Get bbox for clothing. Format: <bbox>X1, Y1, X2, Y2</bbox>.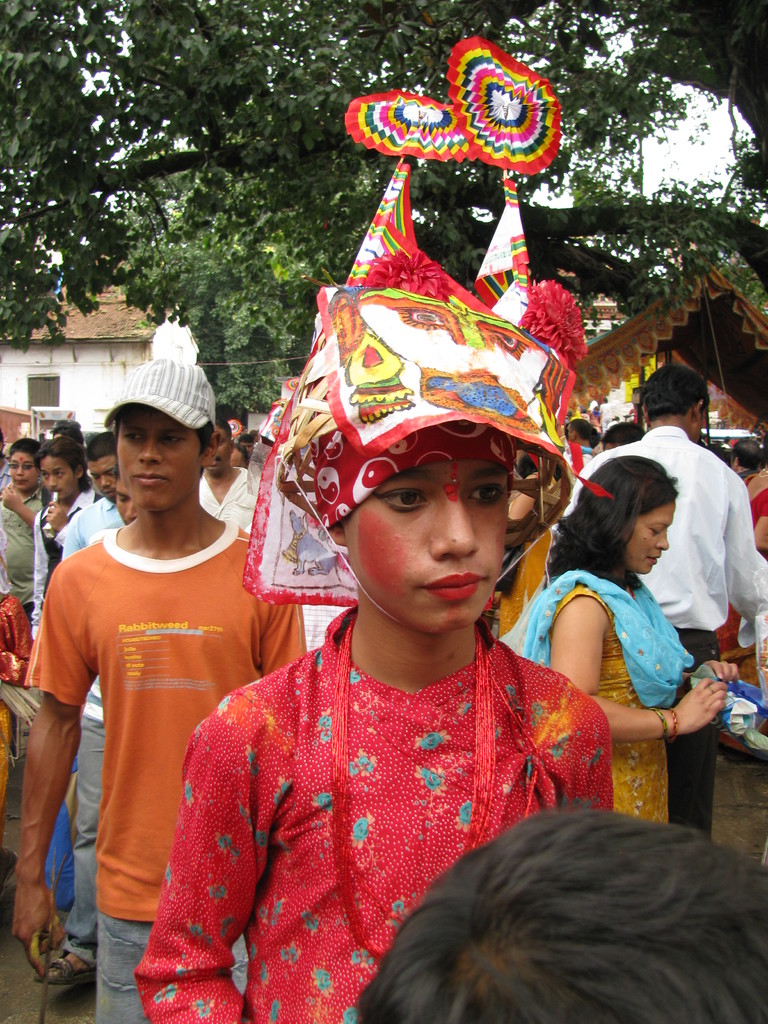
<bbox>0, 481, 37, 637</bbox>.
